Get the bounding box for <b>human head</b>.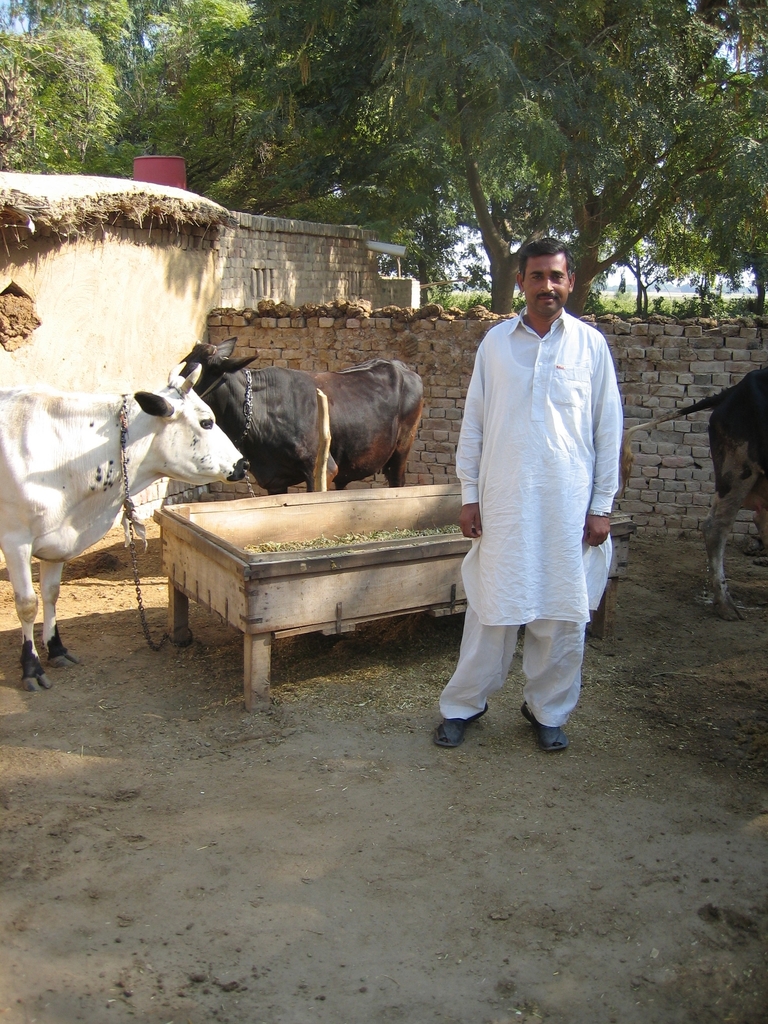
locate(496, 235, 587, 316).
